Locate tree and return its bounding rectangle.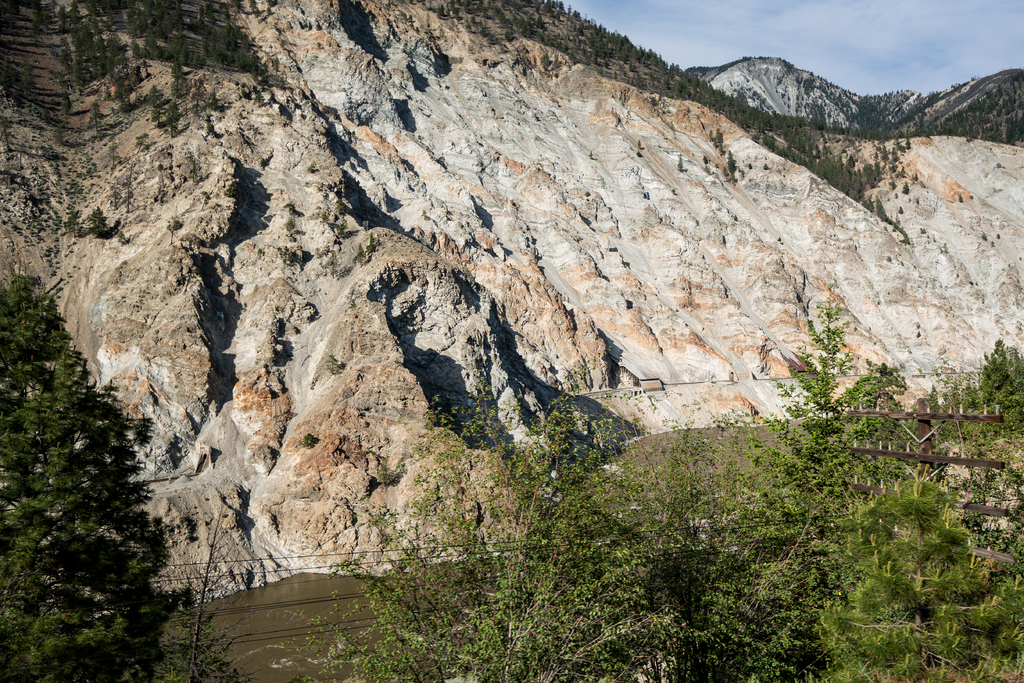
150/506/249/679.
